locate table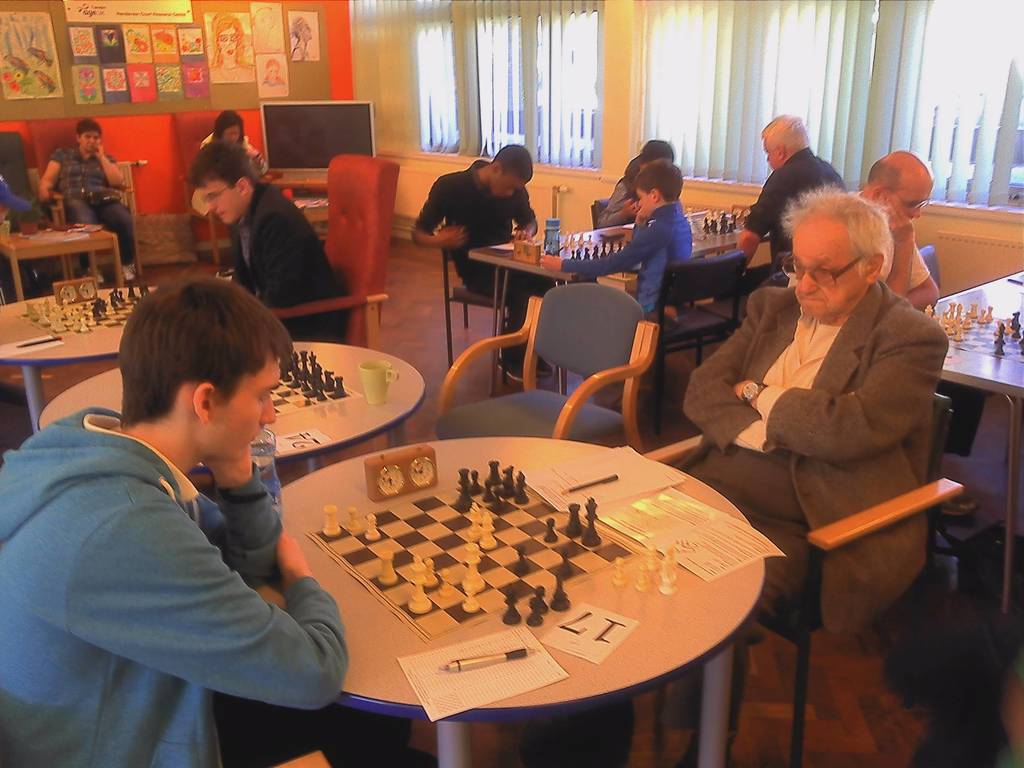
(left=922, top=268, right=1023, bottom=622)
